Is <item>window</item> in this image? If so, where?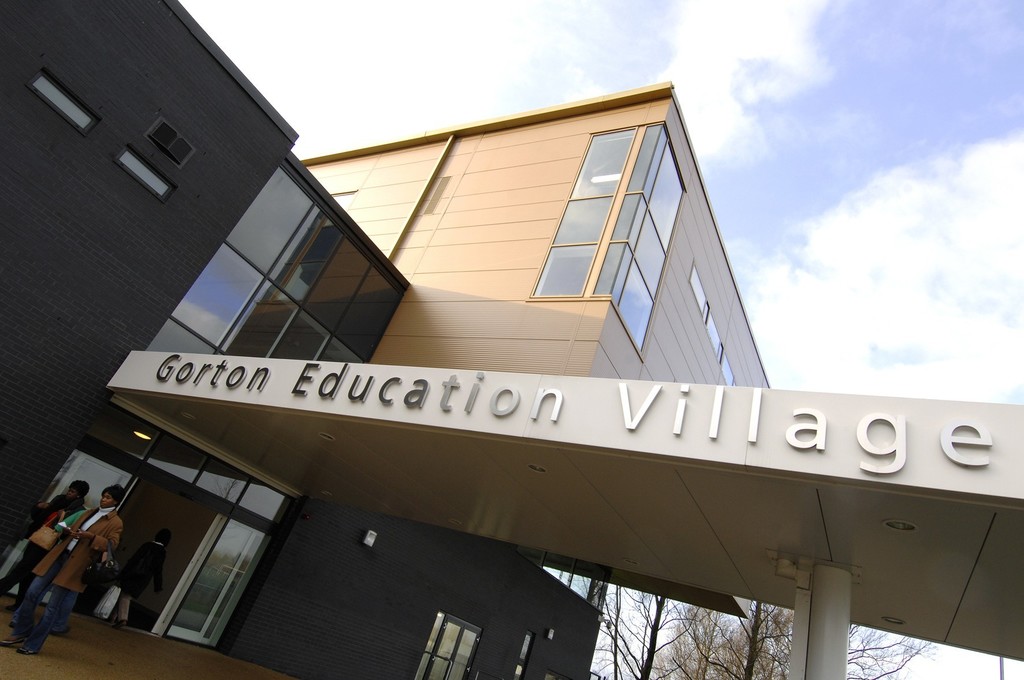
Yes, at [533, 118, 688, 355].
